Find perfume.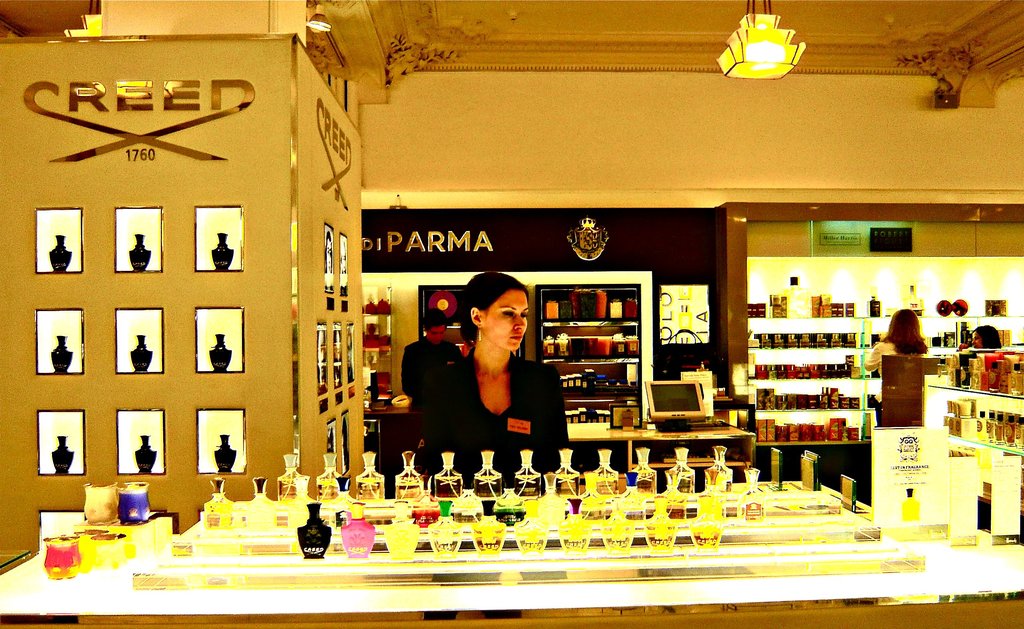
locate(45, 232, 71, 275).
